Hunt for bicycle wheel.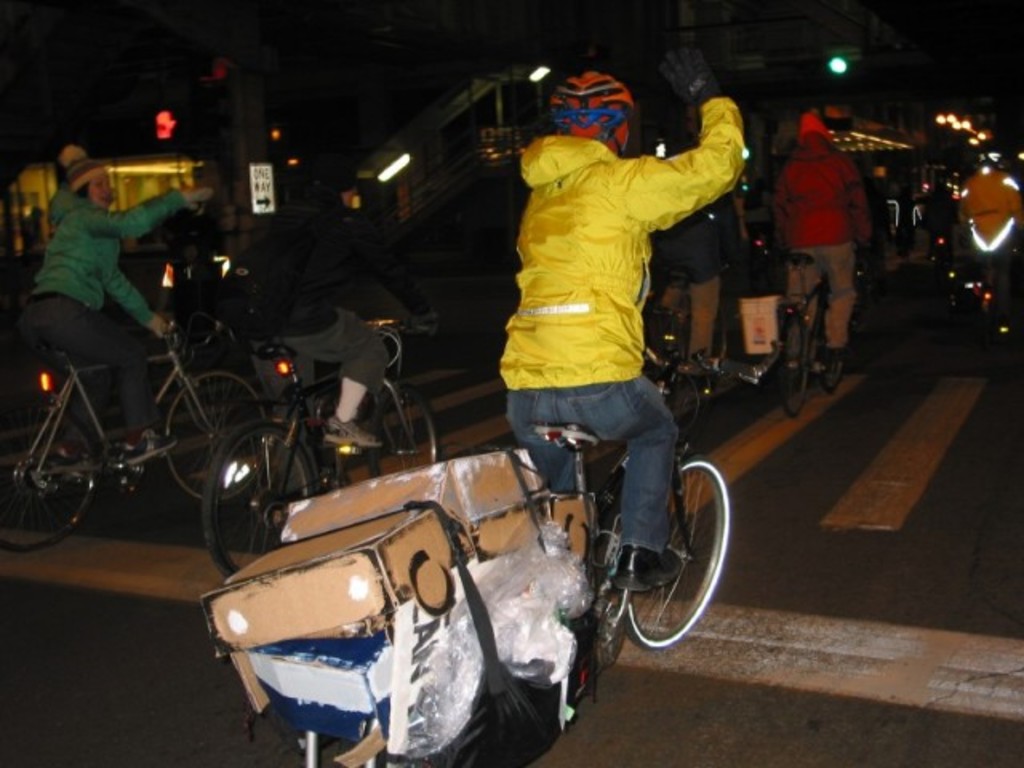
Hunted down at 621, 453, 728, 653.
